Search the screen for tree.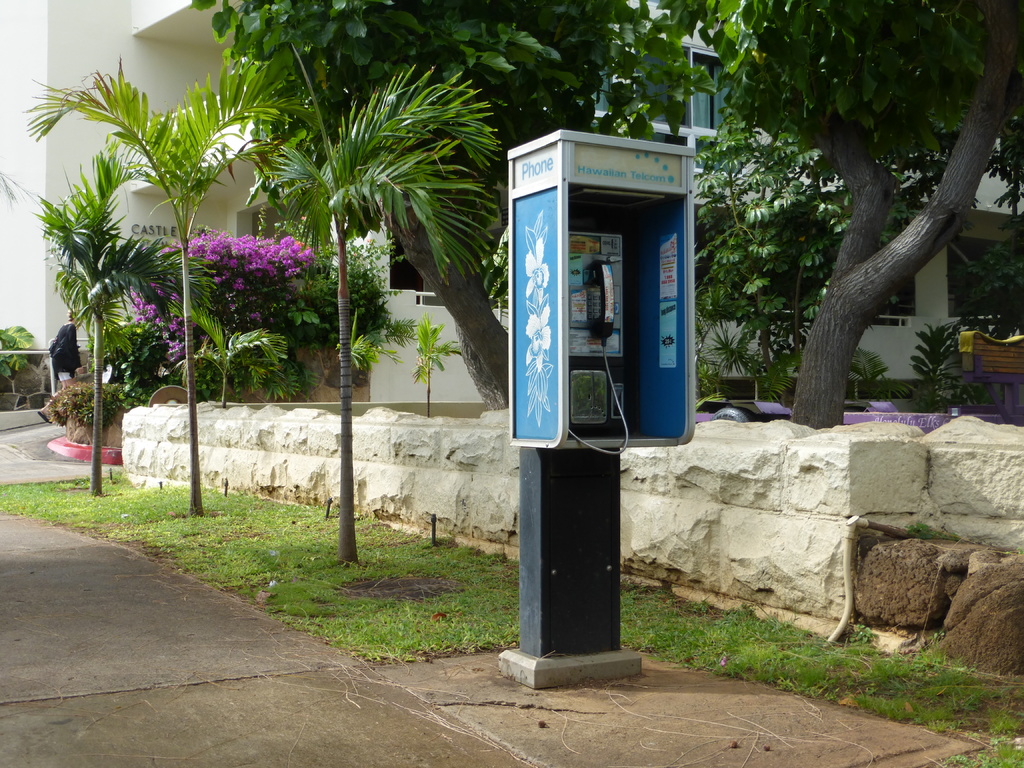
Found at locate(17, 45, 317, 517).
